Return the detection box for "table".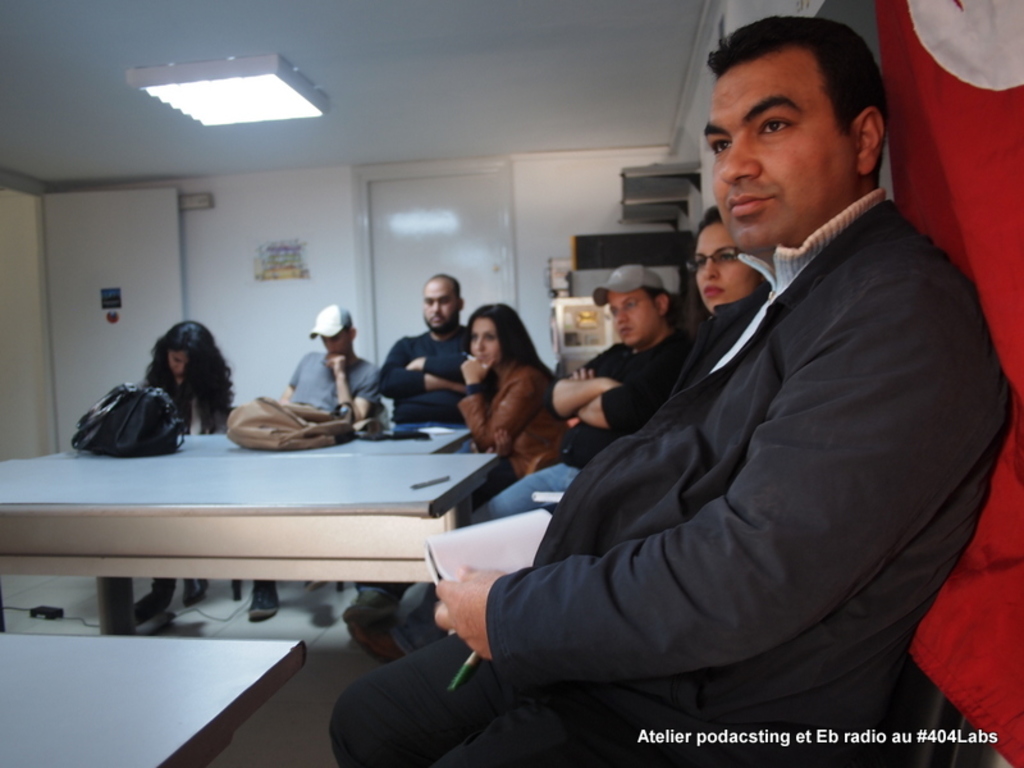
{"x1": 0, "y1": 447, "x2": 504, "y2": 620}.
